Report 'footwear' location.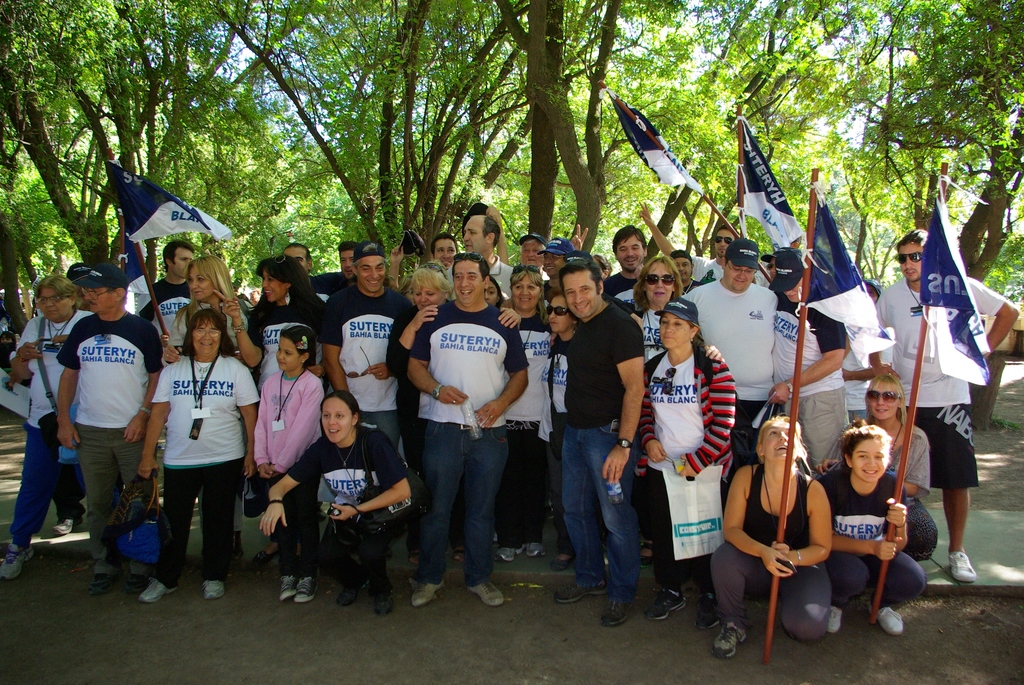
Report: 643, 583, 691, 615.
